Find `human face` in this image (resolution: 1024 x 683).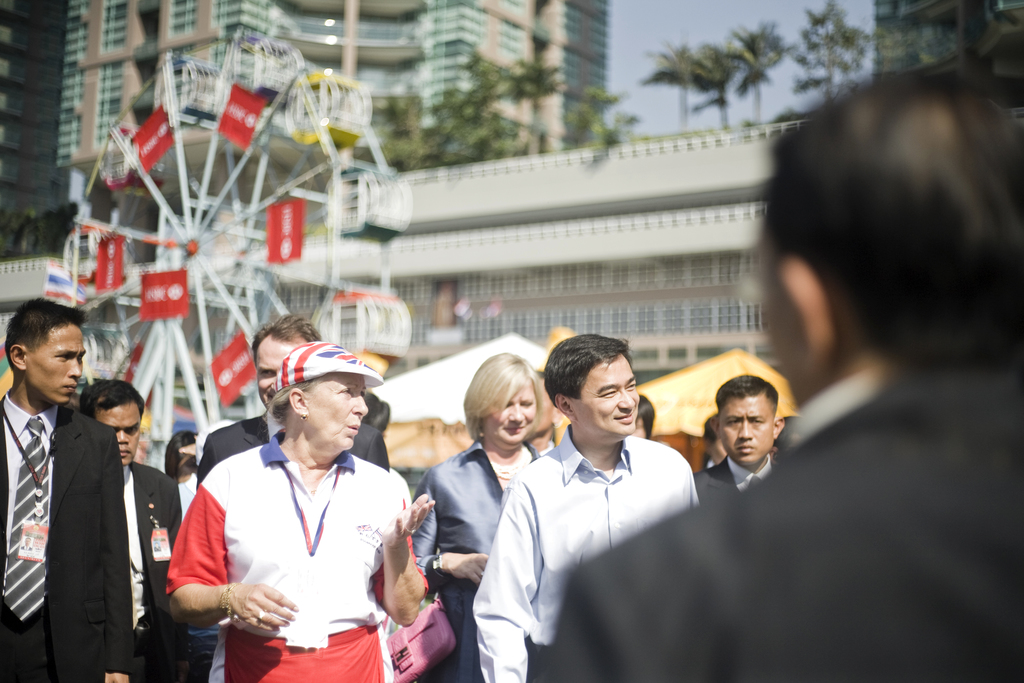
detection(719, 398, 771, 467).
